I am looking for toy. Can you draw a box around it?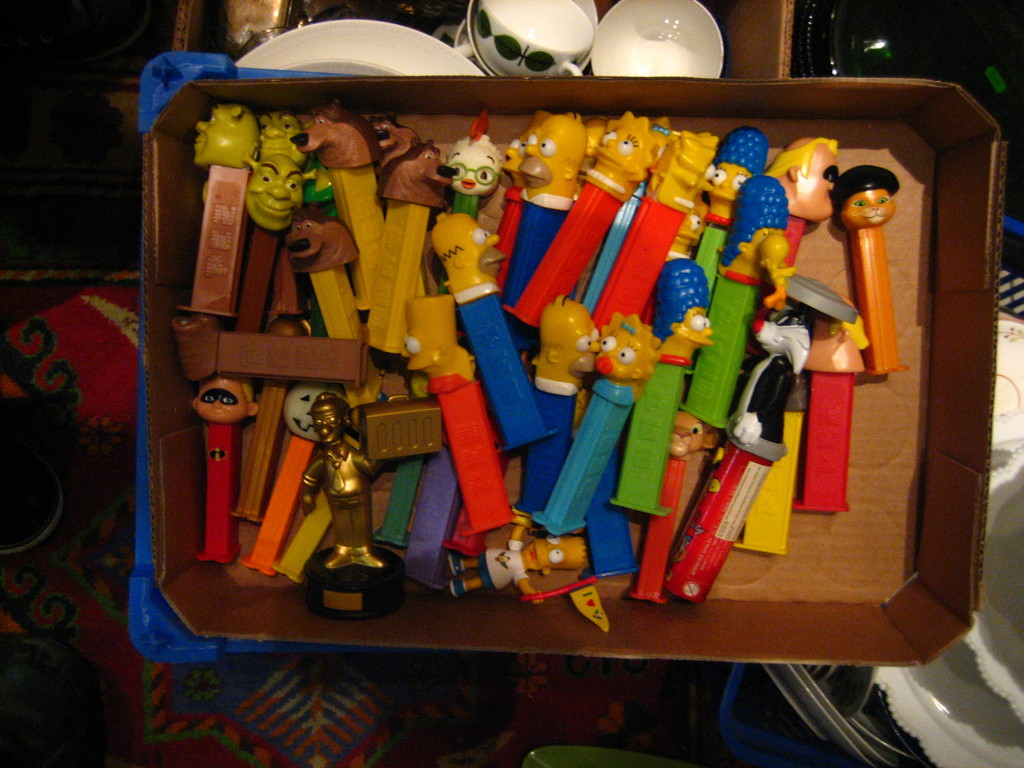
Sure, the bounding box is 296/100/388/314.
